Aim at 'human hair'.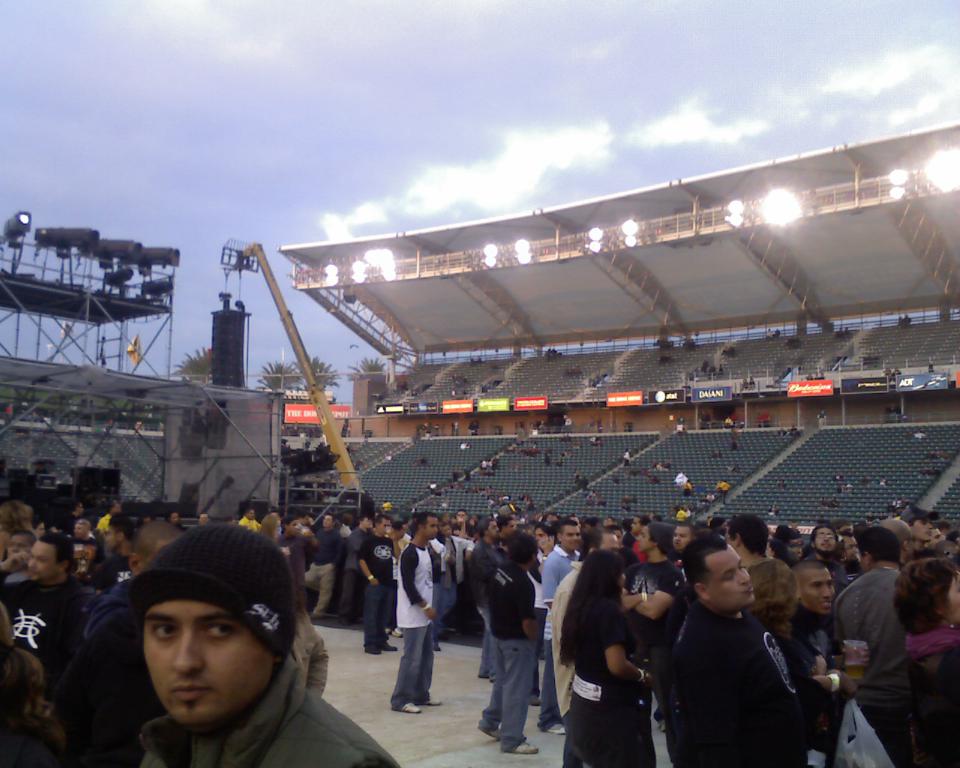
Aimed at rect(10, 529, 38, 548).
